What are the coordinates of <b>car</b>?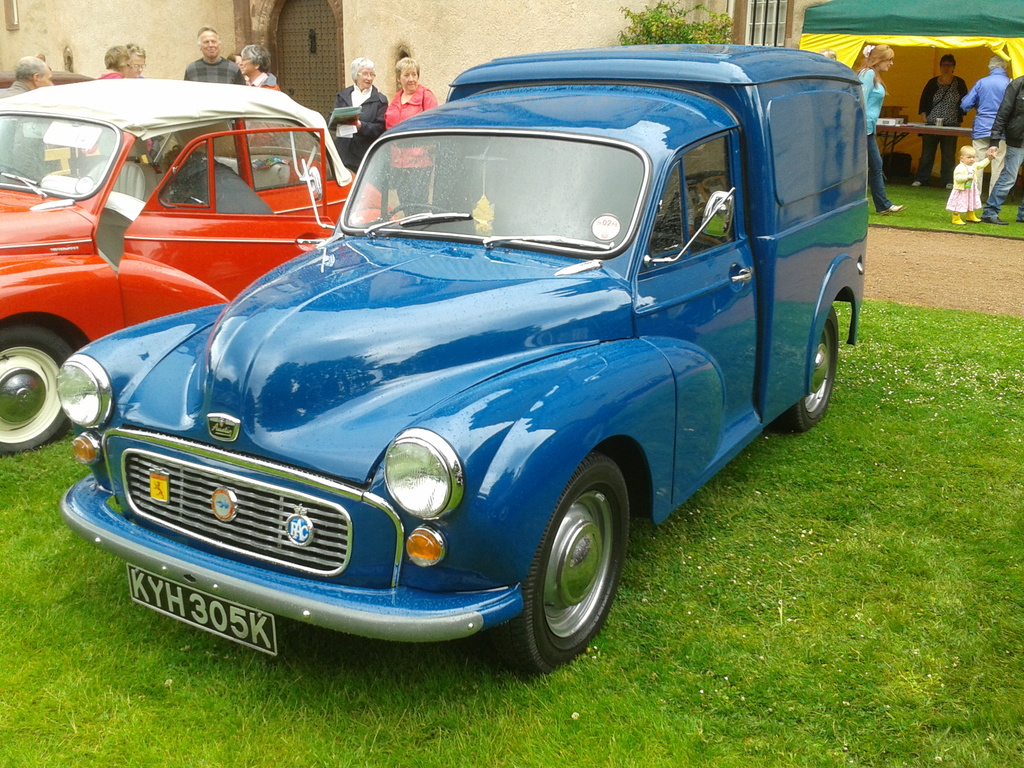
select_region(0, 76, 403, 454).
